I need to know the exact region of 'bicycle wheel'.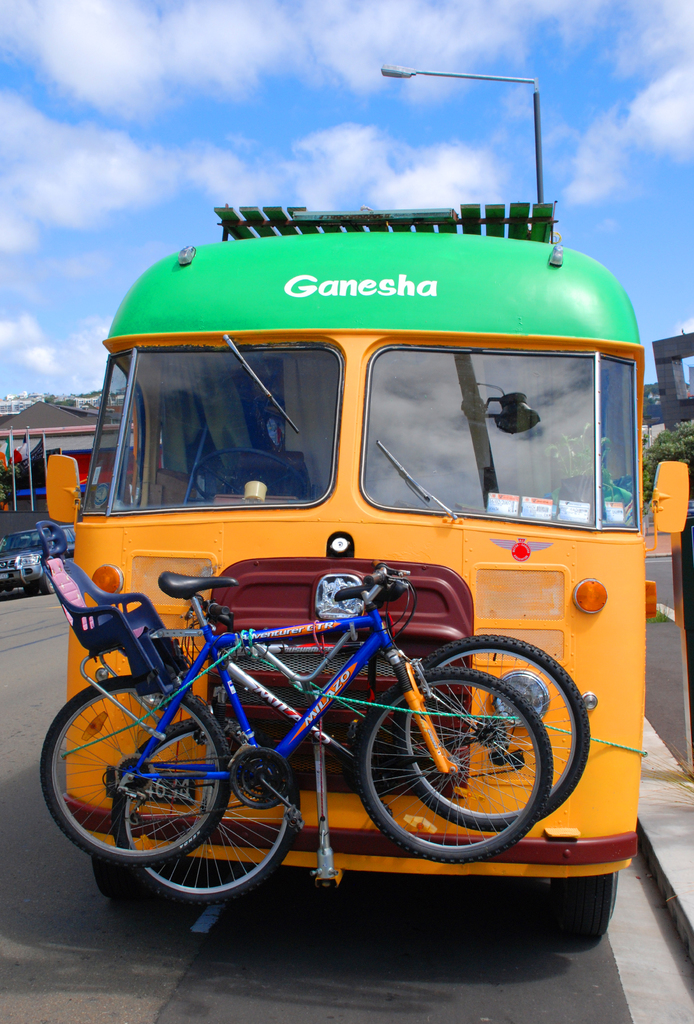
Region: 395/638/589/830.
